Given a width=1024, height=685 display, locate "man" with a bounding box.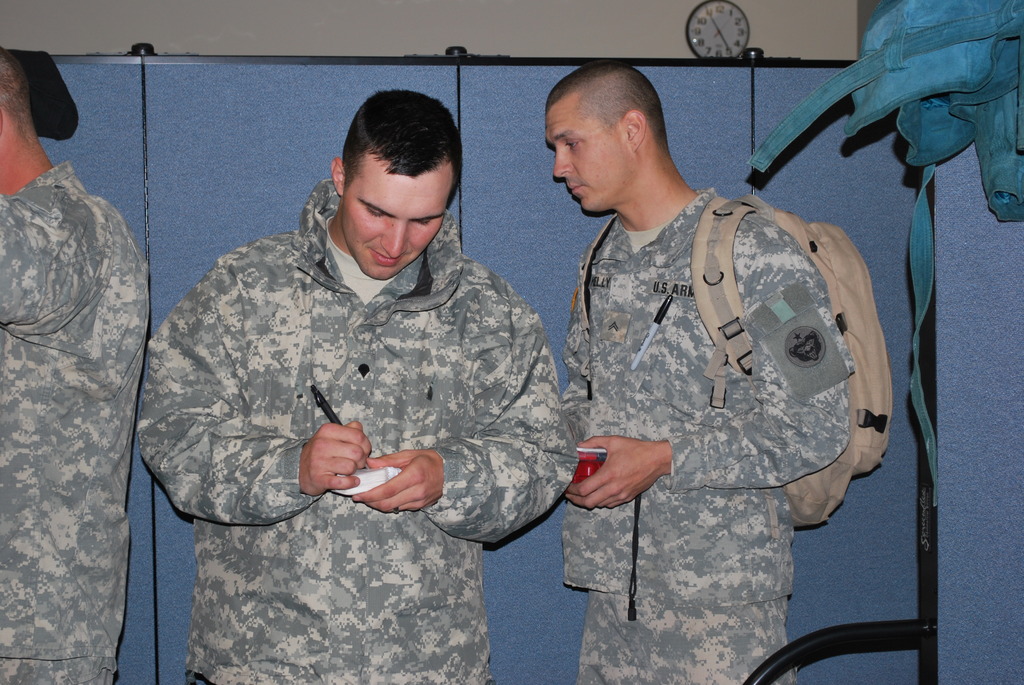
Located: {"x1": 543, "y1": 62, "x2": 859, "y2": 684}.
